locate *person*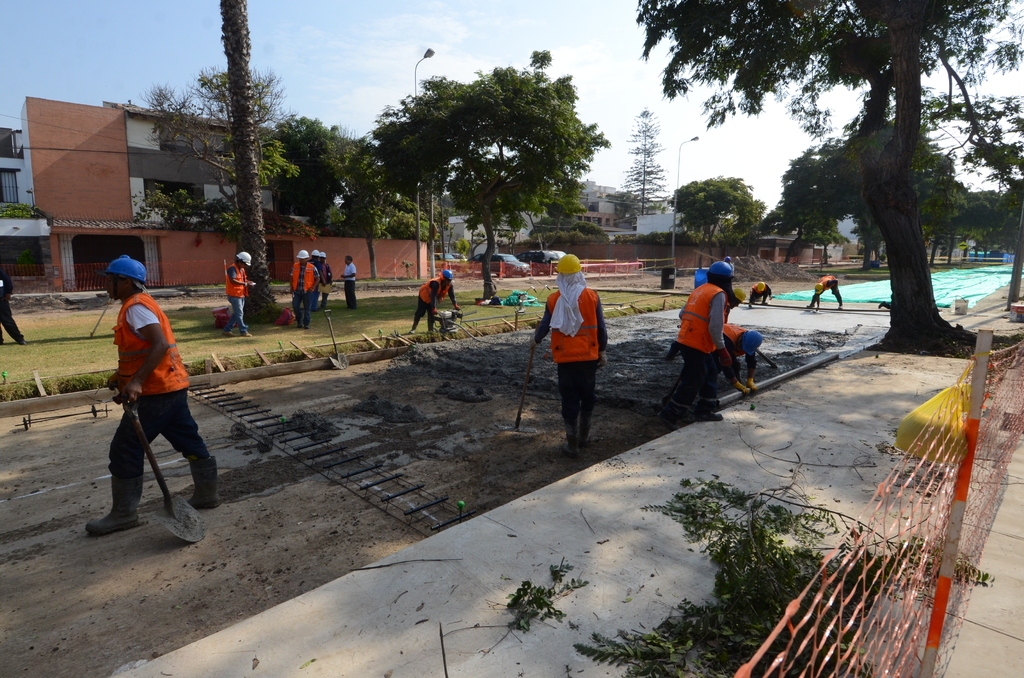
<region>751, 282, 765, 307</region>
